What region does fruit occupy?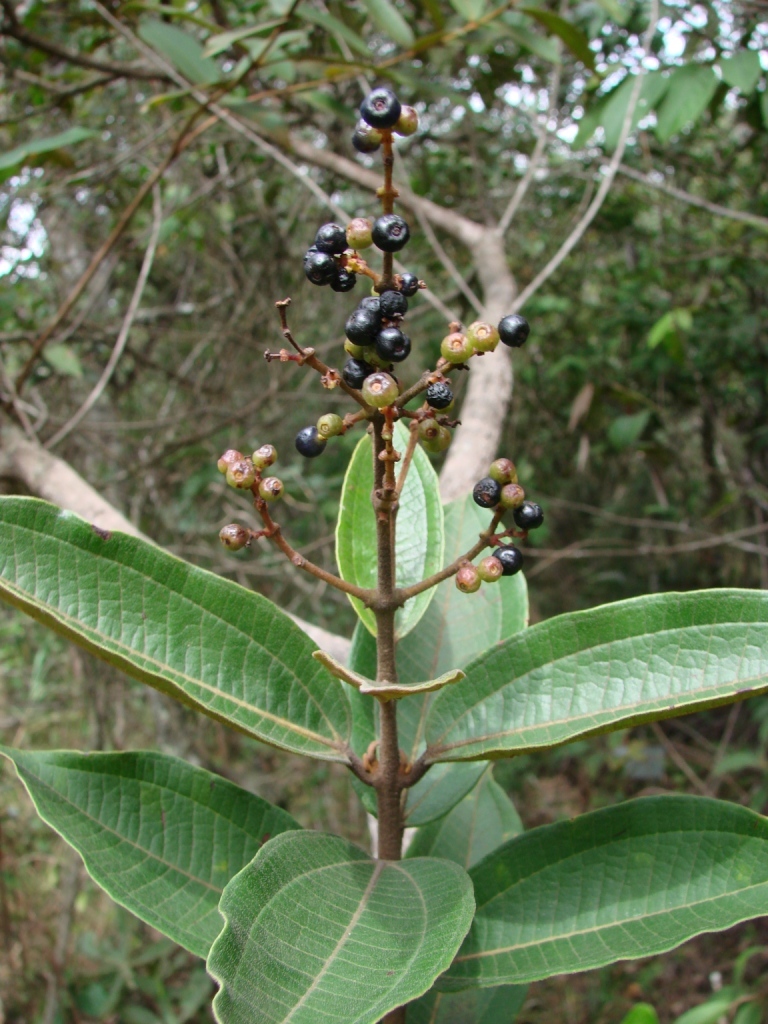
bbox=(494, 313, 529, 352).
